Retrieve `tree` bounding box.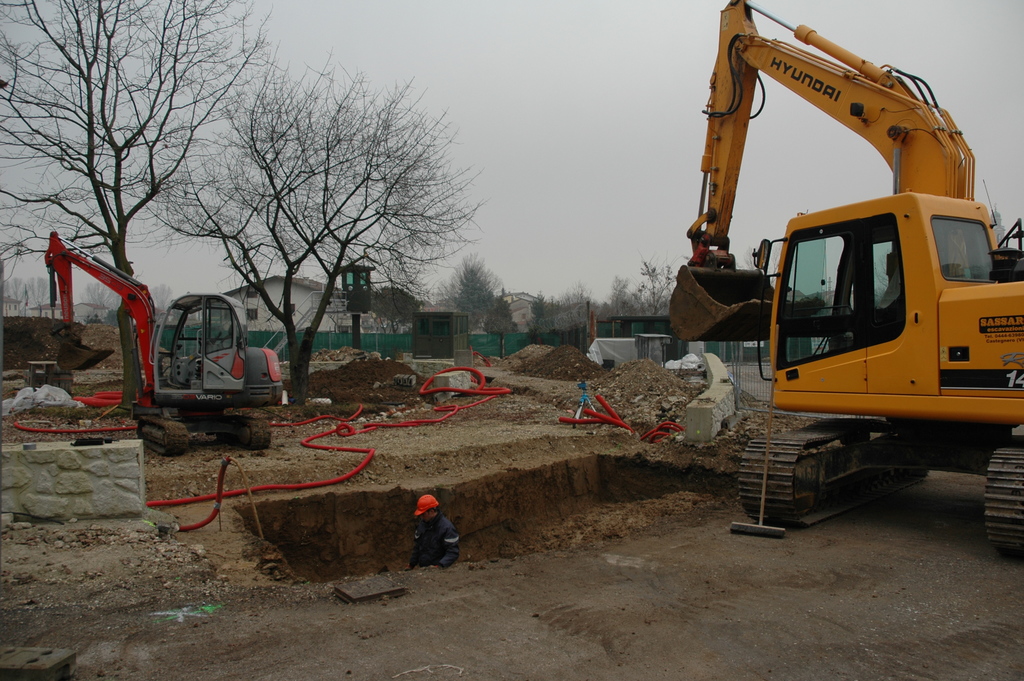
Bounding box: {"x1": 0, "y1": 0, "x2": 289, "y2": 410}.
